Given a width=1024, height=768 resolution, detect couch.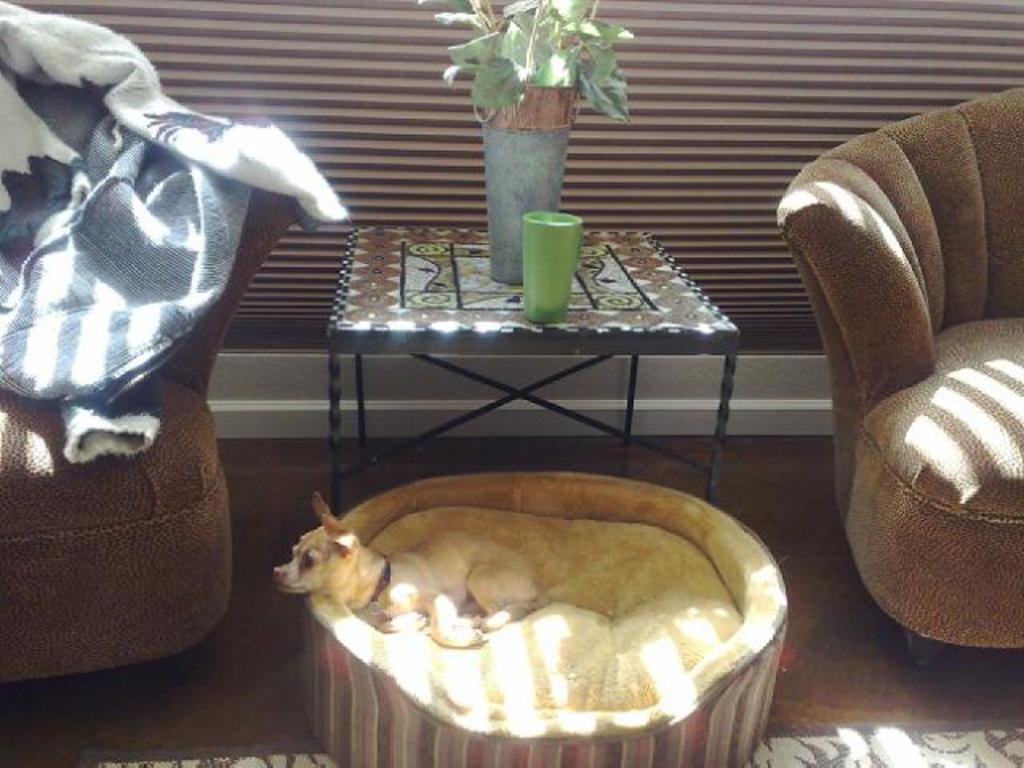
298,474,784,766.
